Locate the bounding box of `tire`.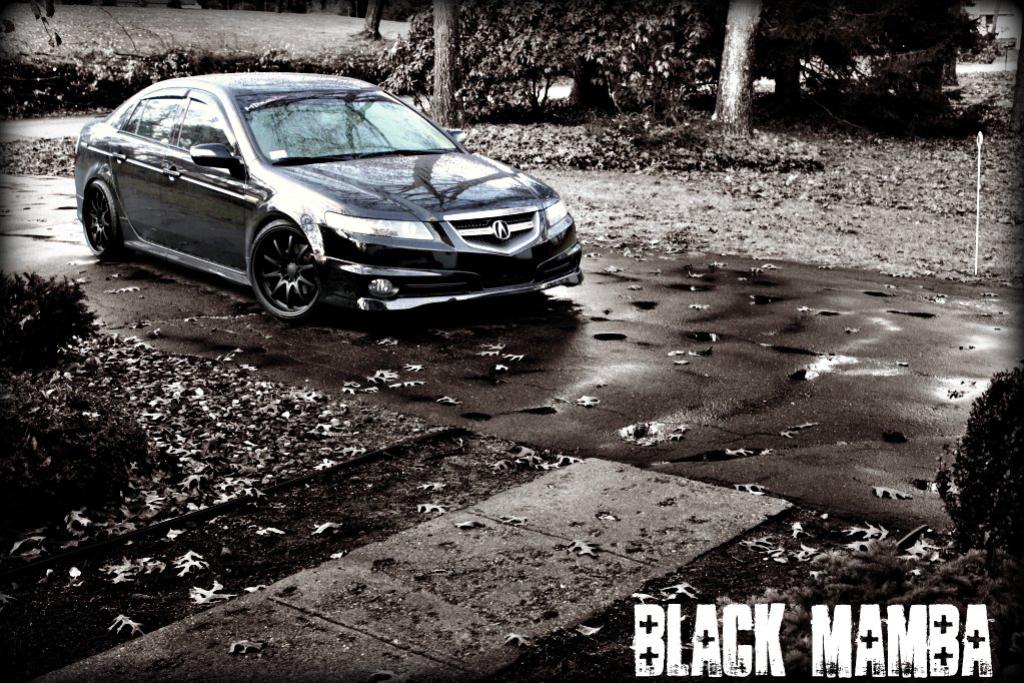
Bounding box: (81, 179, 118, 253).
